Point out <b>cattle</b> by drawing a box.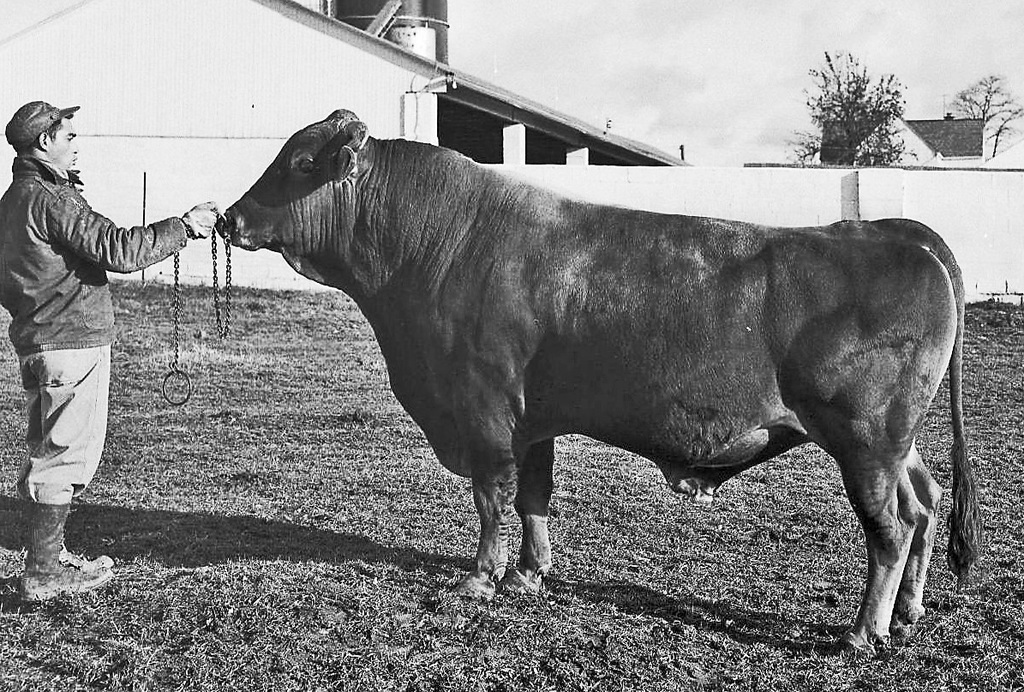
x1=219, y1=109, x2=966, y2=636.
